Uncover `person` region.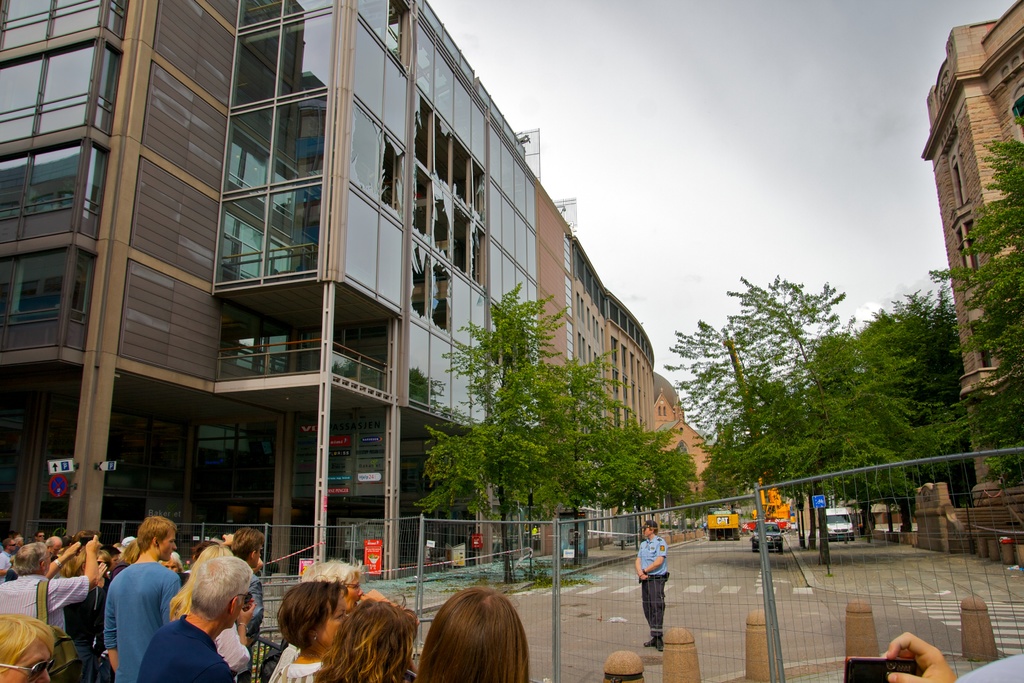
Uncovered: bbox=(642, 532, 692, 655).
